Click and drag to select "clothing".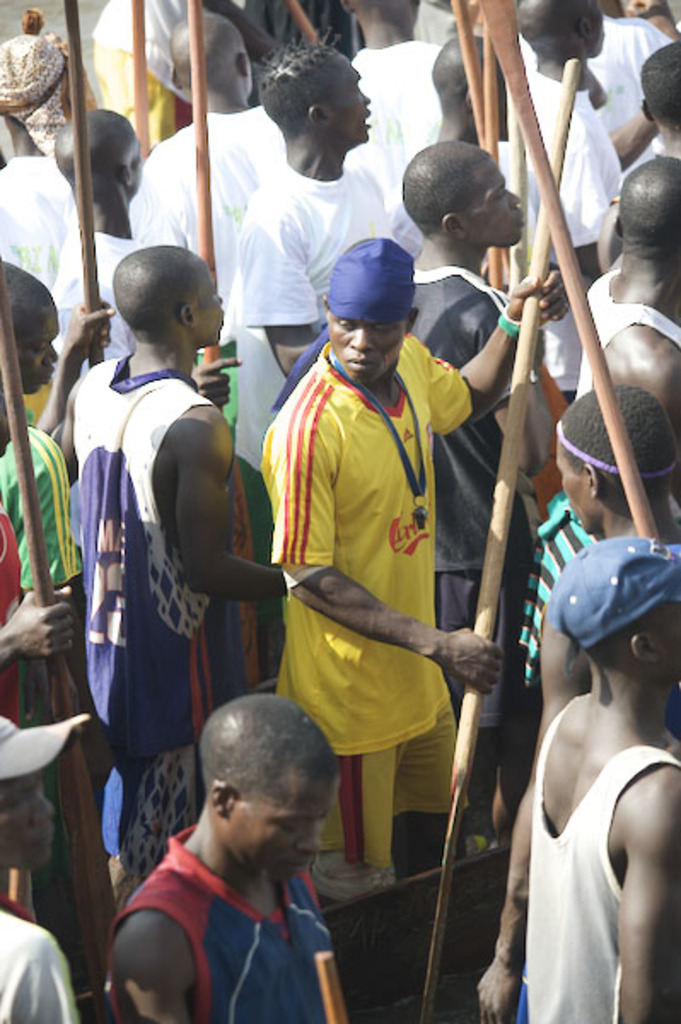
Selection: <region>102, 824, 326, 1022</region>.
